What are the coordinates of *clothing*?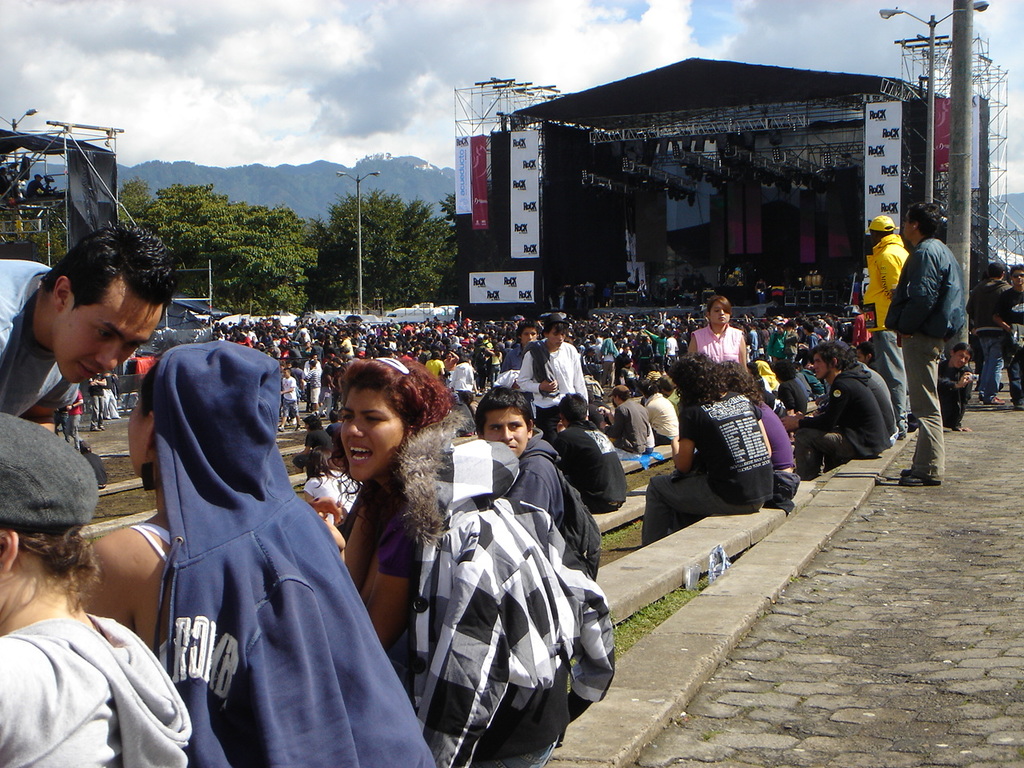
crop(134, 334, 438, 767).
